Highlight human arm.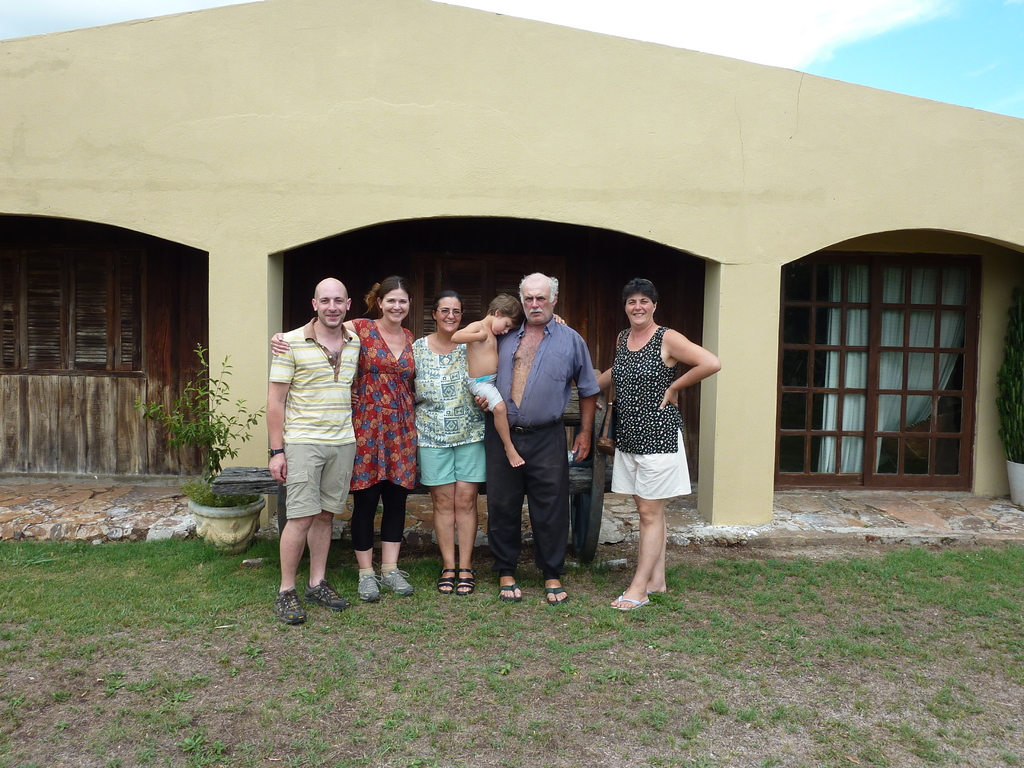
Highlighted region: [left=662, top=330, right=730, bottom=429].
